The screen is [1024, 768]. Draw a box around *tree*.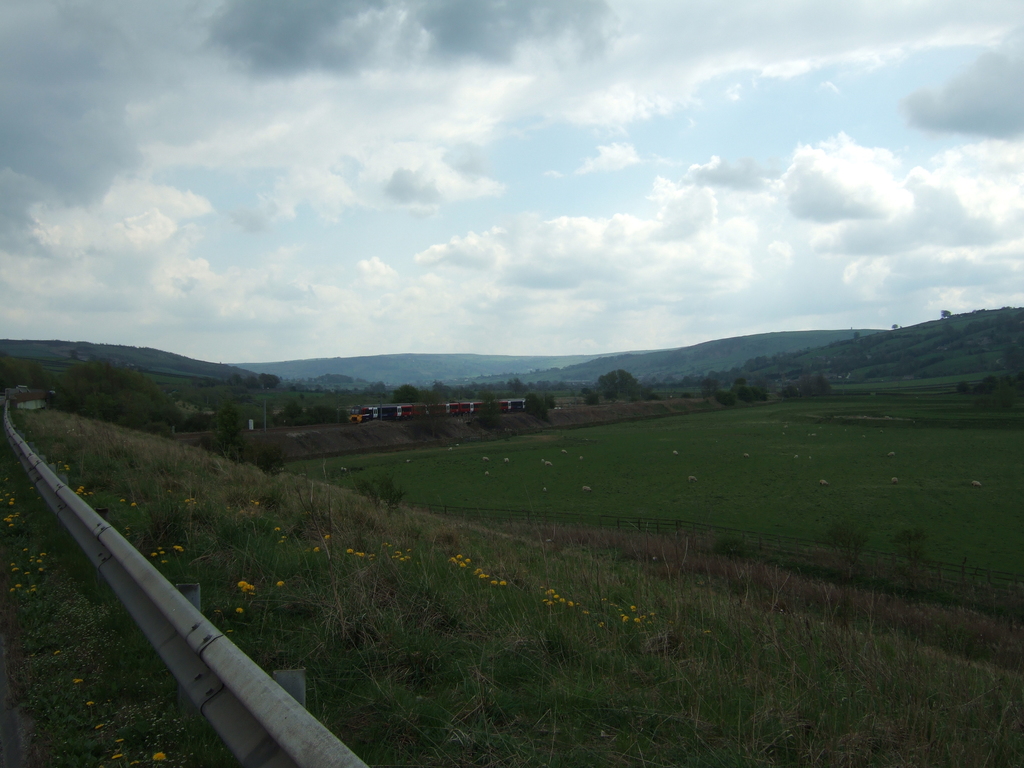
box(941, 310, 954, 319).
